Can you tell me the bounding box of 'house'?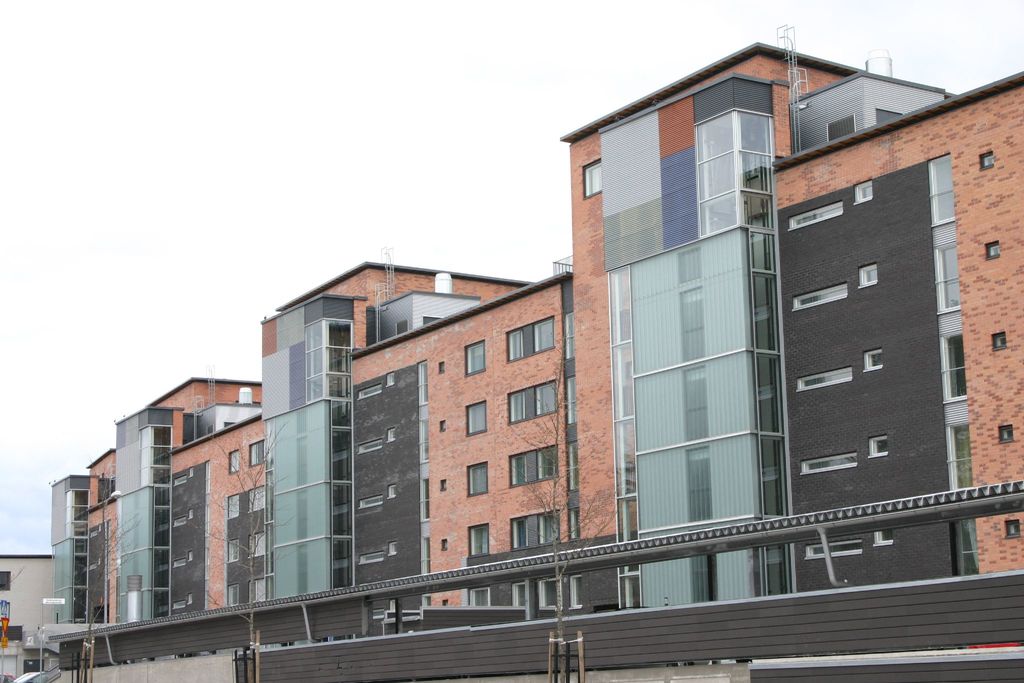
<bbox>794, 155, 954, 587</bbox>.
